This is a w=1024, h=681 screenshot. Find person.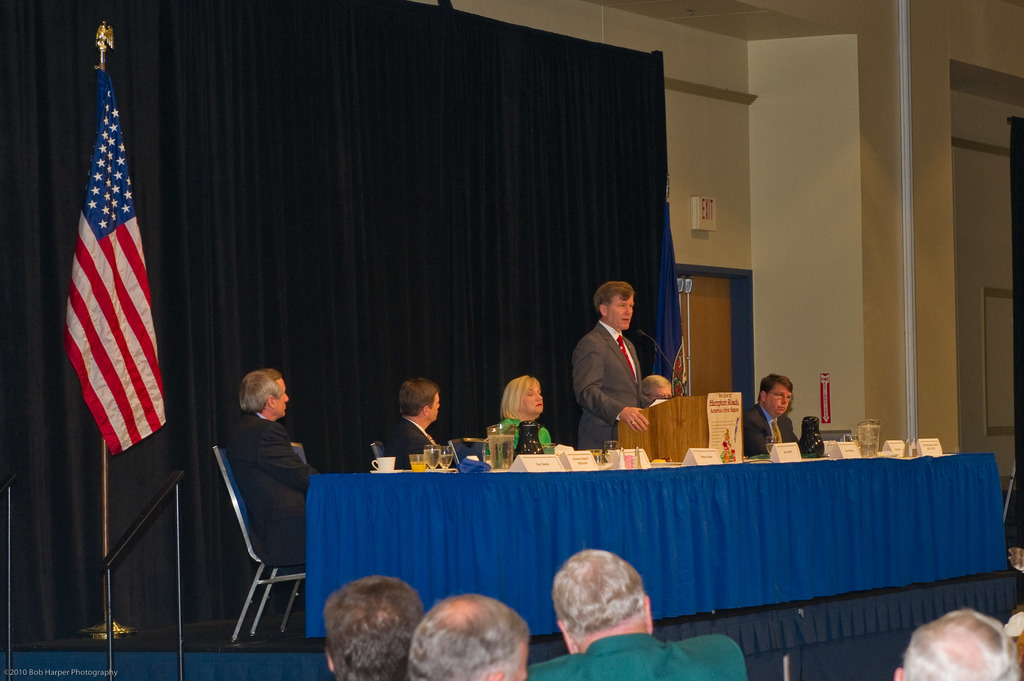
Bounding box: box(893, 611, 1023, 680).
